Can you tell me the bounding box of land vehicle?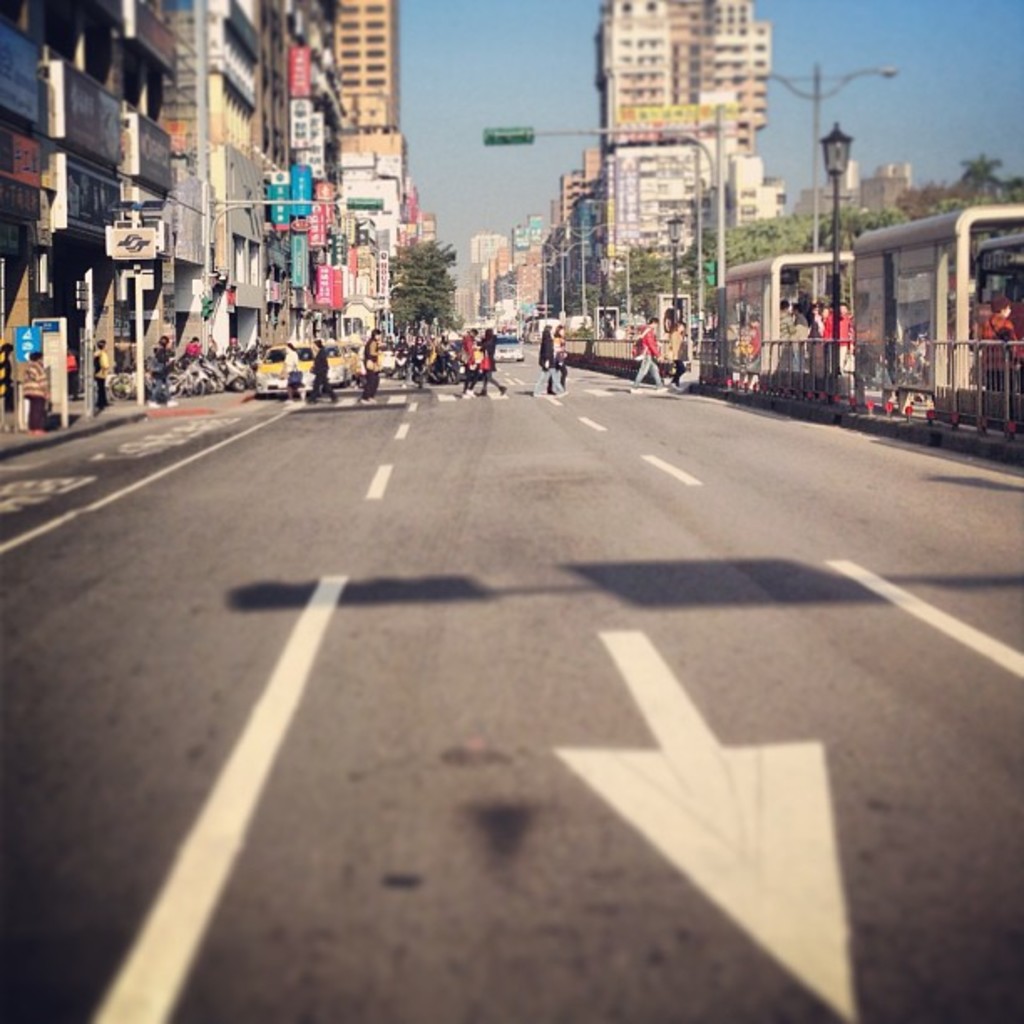
(494, 338, 520, 360).
